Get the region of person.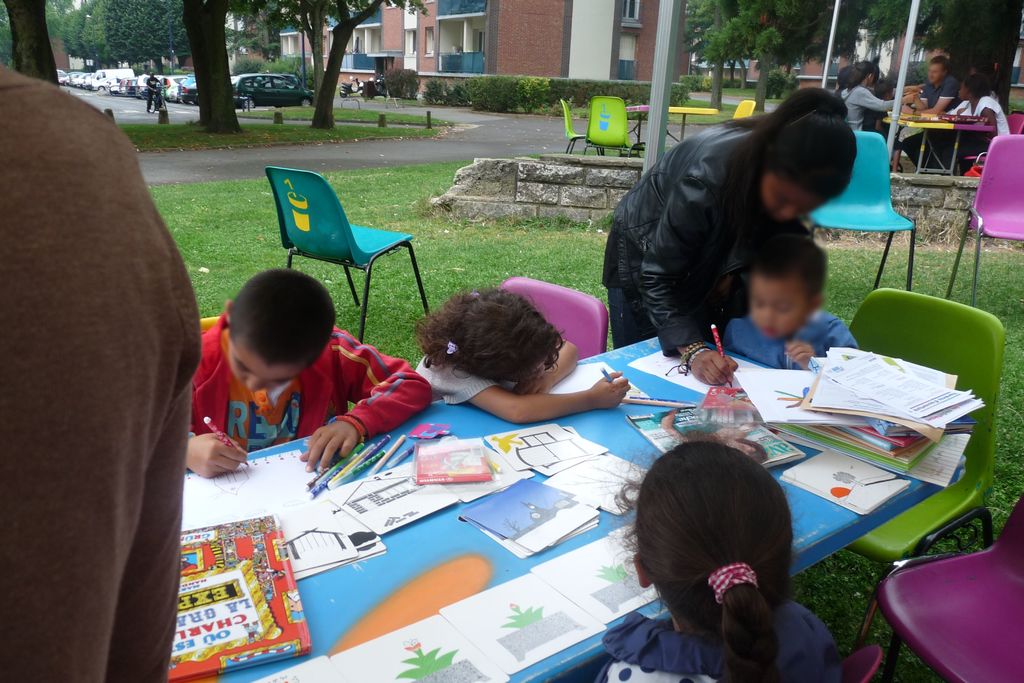
bbox=[842, 63, 900, 131].
